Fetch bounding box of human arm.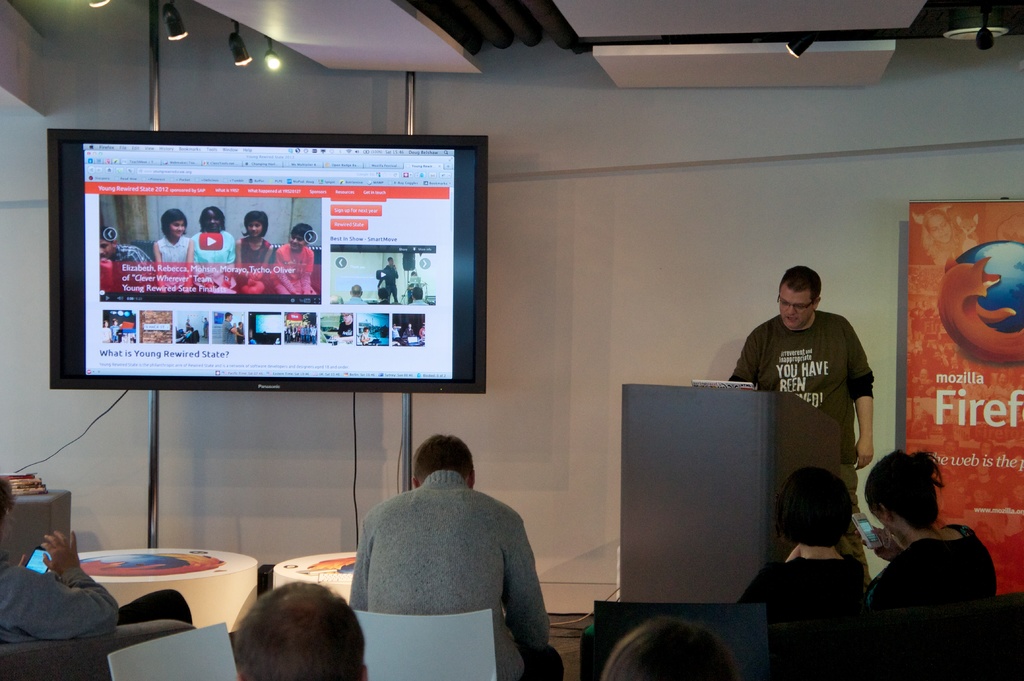
Bbox: bbox(155, 244, 163, 291).
